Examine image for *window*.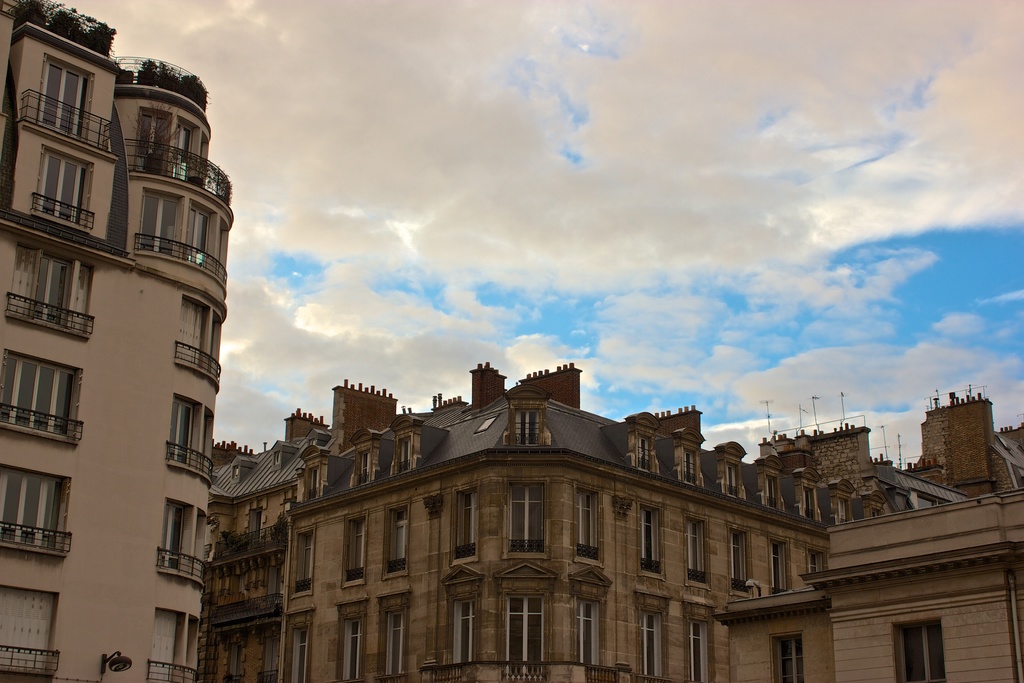
Examination result: 377 591 407 682.
